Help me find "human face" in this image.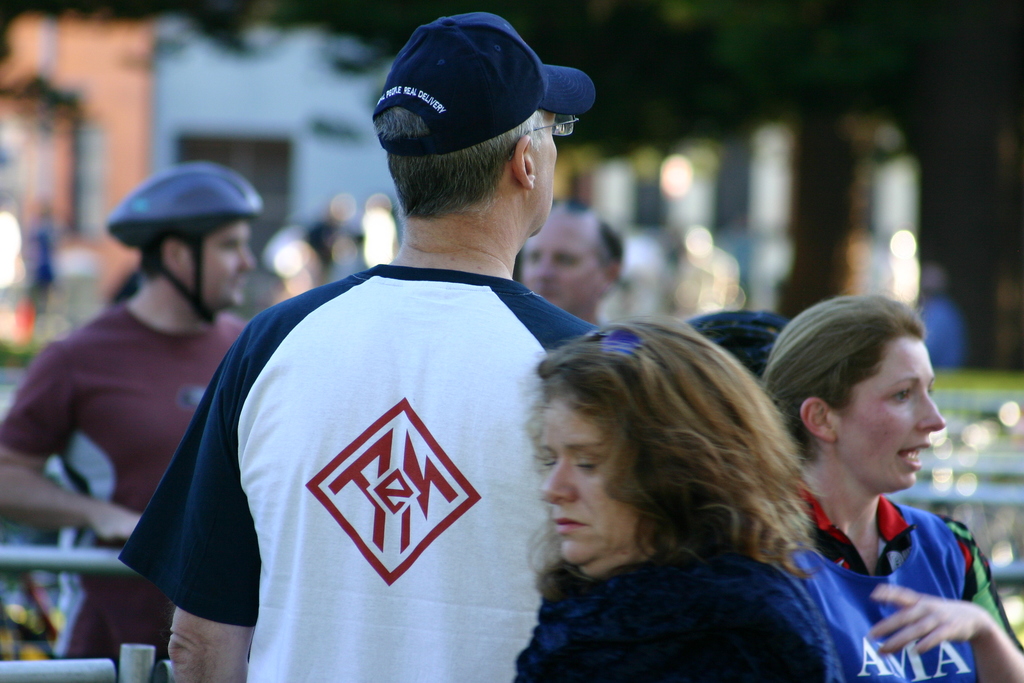
Found it: pyautogui.locateOnScreen(836, 337, 944, 490).
